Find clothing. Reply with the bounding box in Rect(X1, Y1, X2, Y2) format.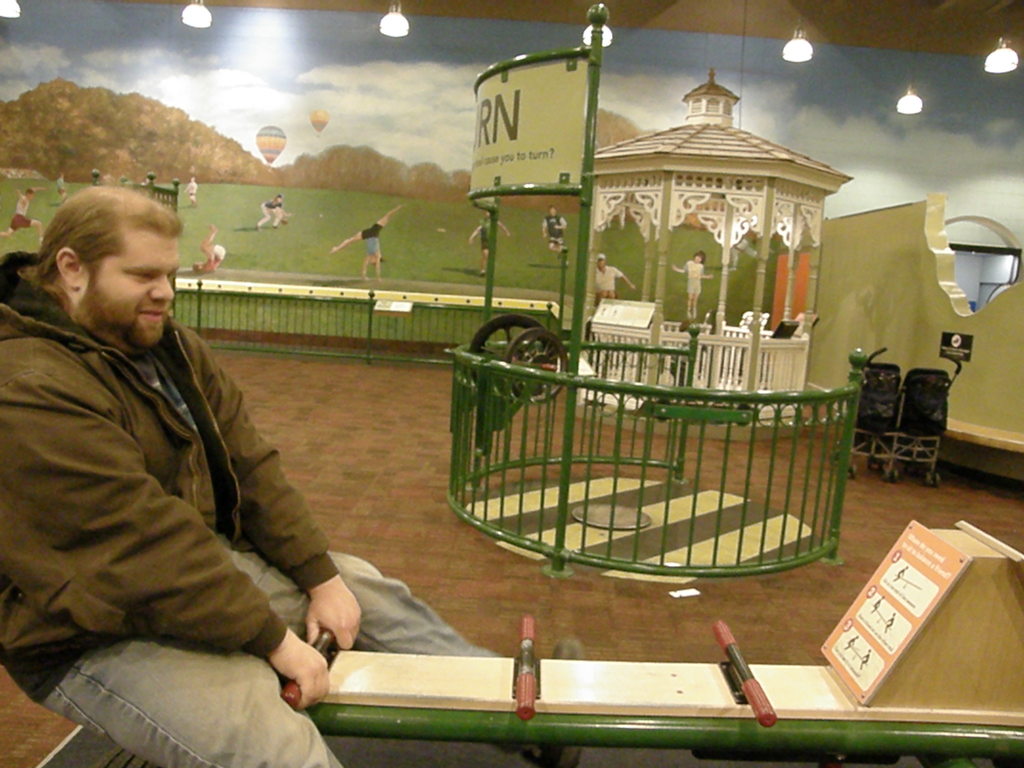
Rect(479, 216, 492, 278).
